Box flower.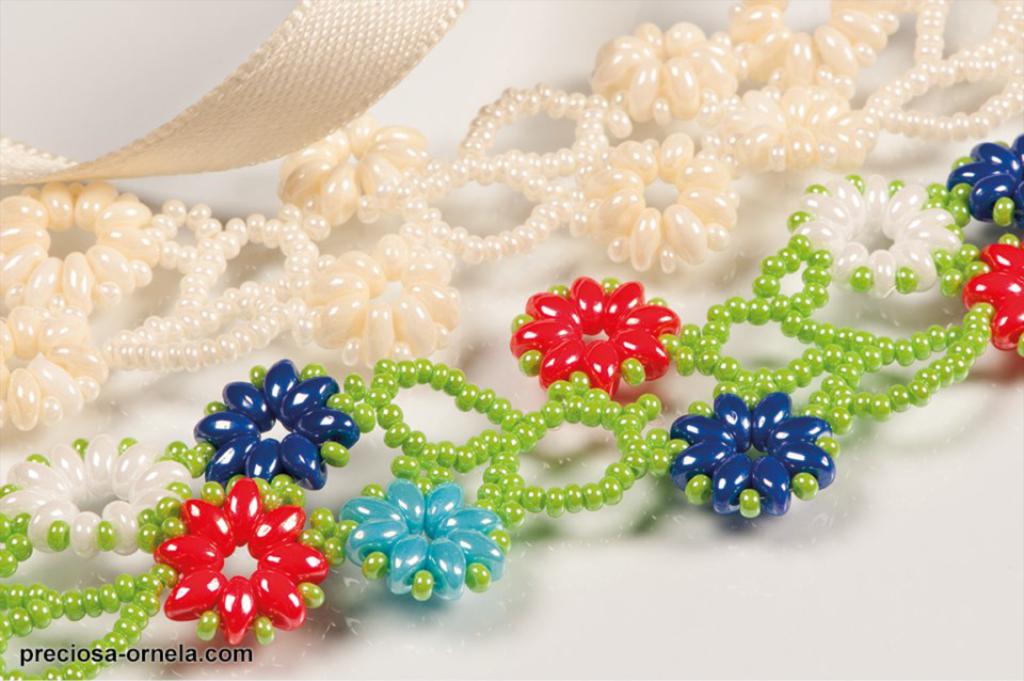
<bbox>0, 308, 97, 423</bbox>.
